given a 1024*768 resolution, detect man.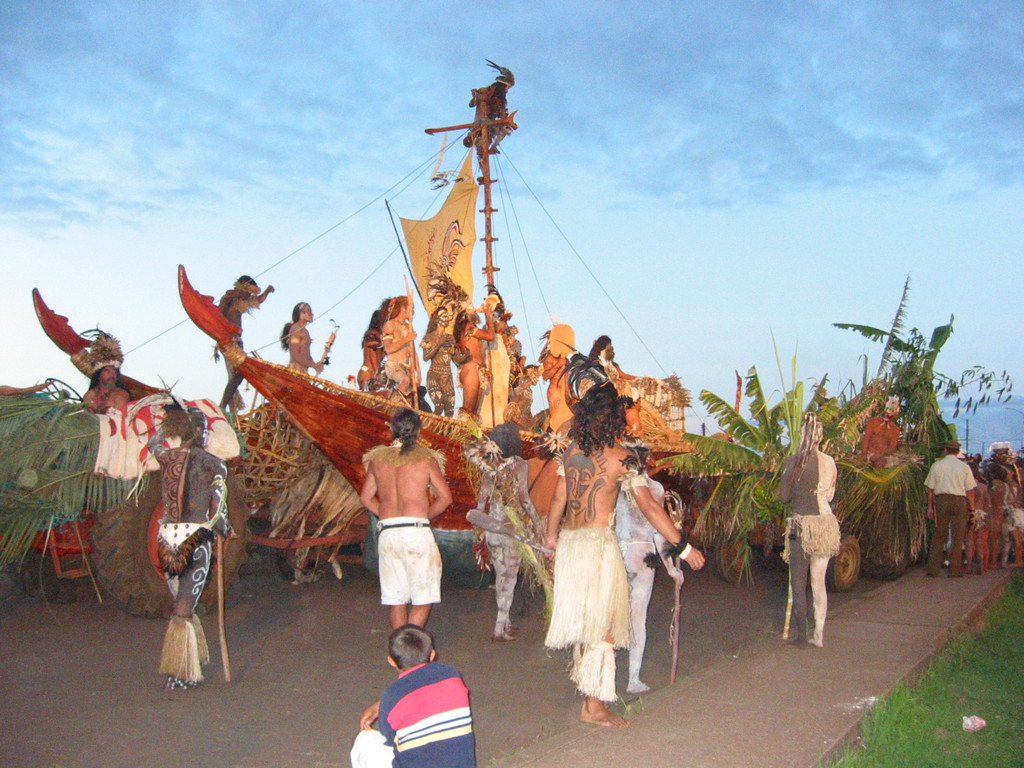
{"x1": 359, "y1": 401, "x2": 447, "y2": 630}.
